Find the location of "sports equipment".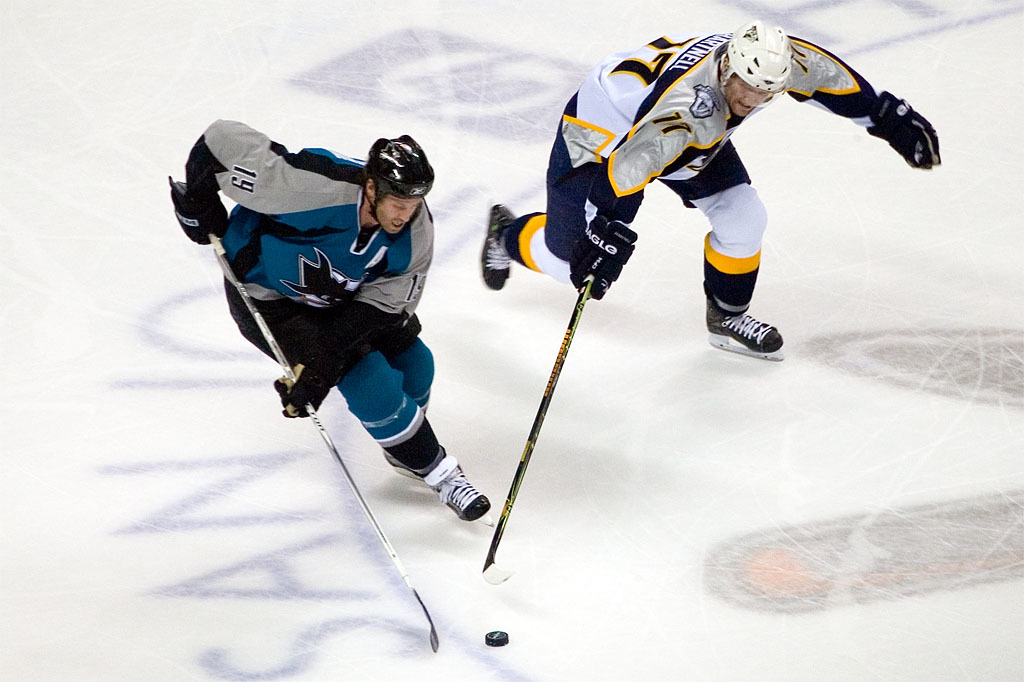
Location: 486, 629, 509, 650.
